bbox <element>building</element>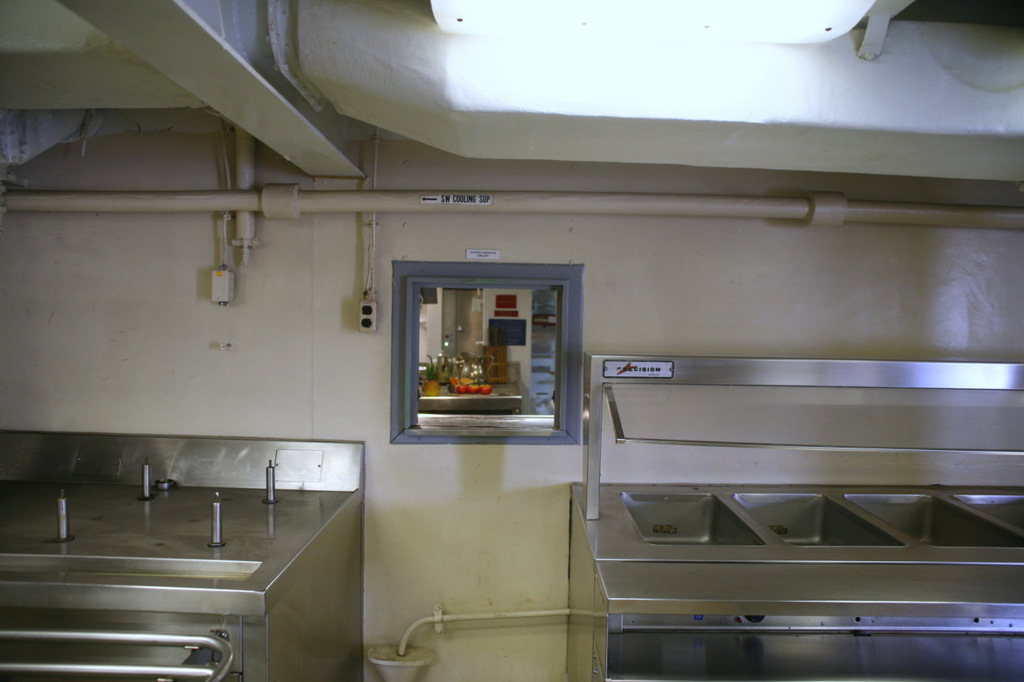
x1=0, y1=0, x2=1023, y2=681
